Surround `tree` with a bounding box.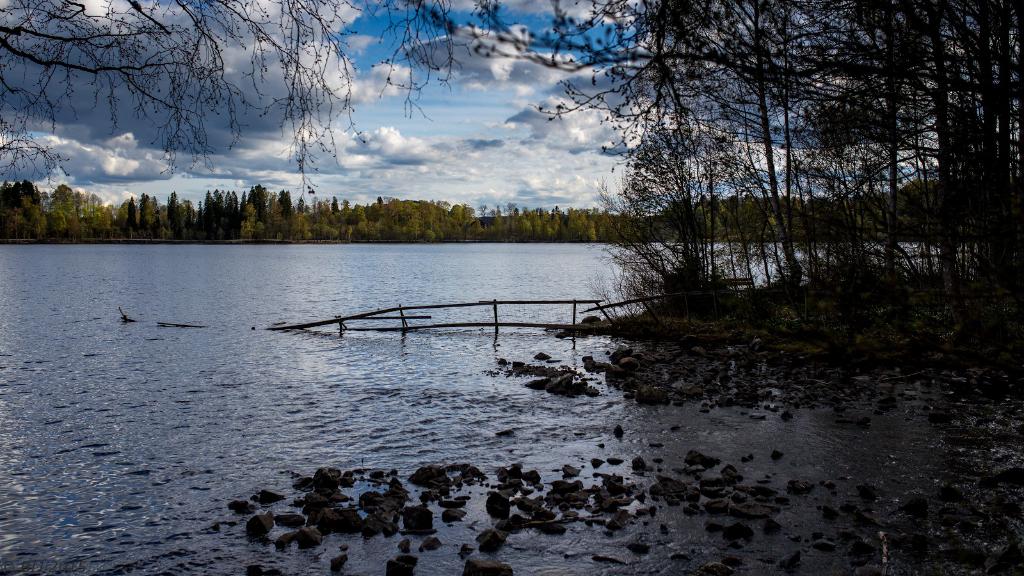
{"left": 0, "top": 0, "right": 514, "bottom": 192}.
